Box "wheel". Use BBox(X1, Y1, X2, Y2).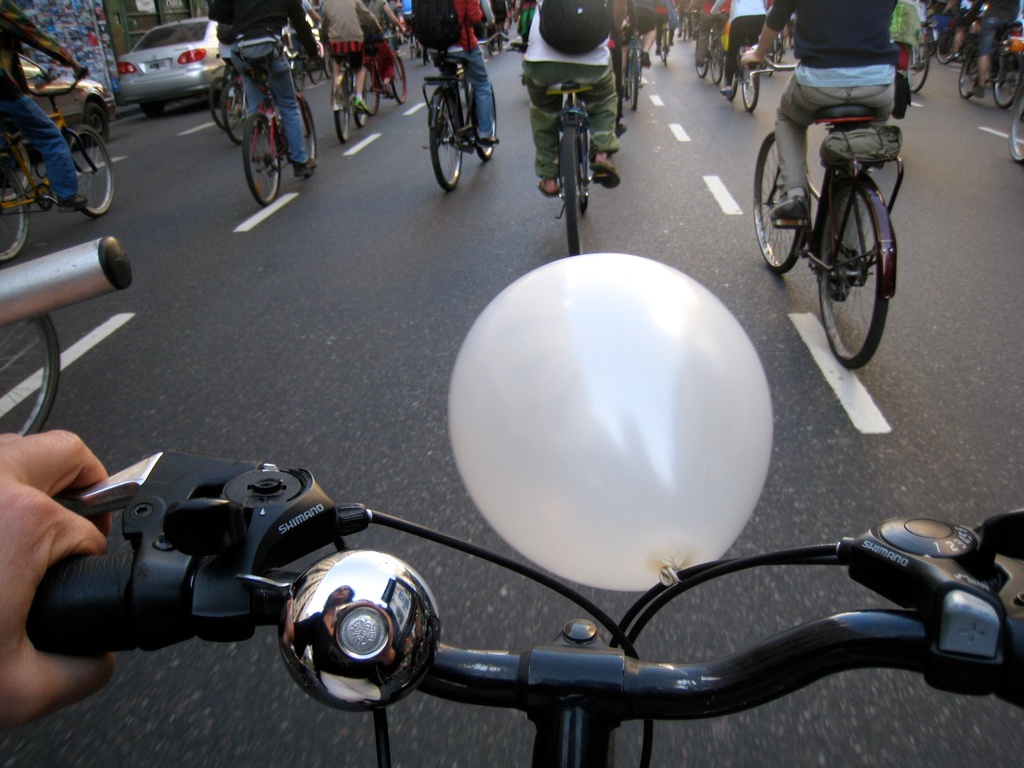
BBox(283, 97, 319, 166).
